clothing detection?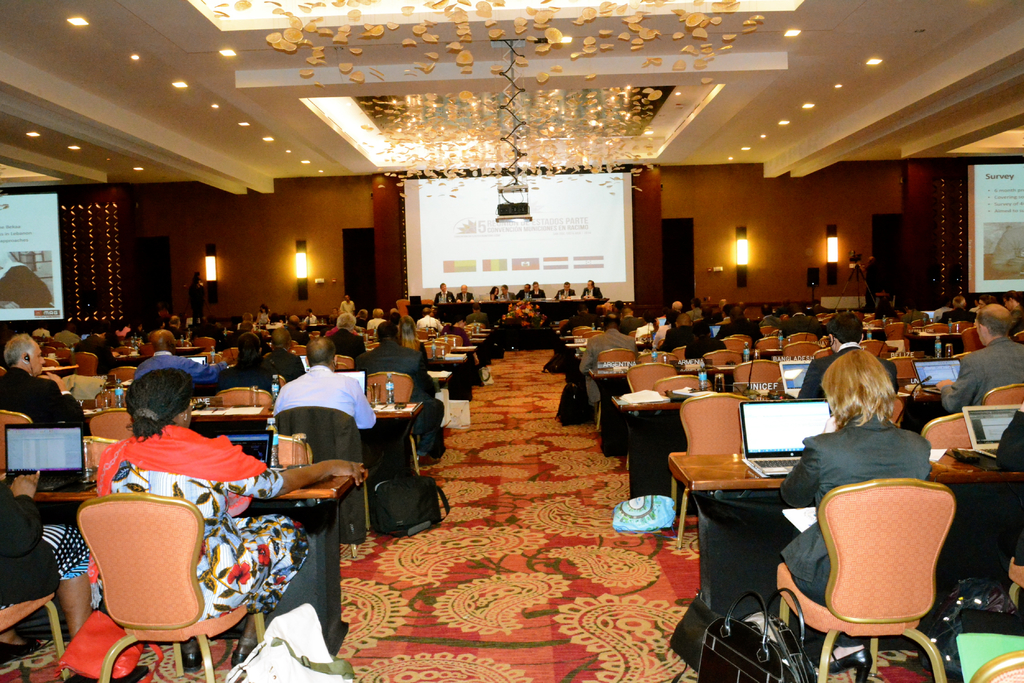
(x1=432, y1=286, x2=456, y2=301)
